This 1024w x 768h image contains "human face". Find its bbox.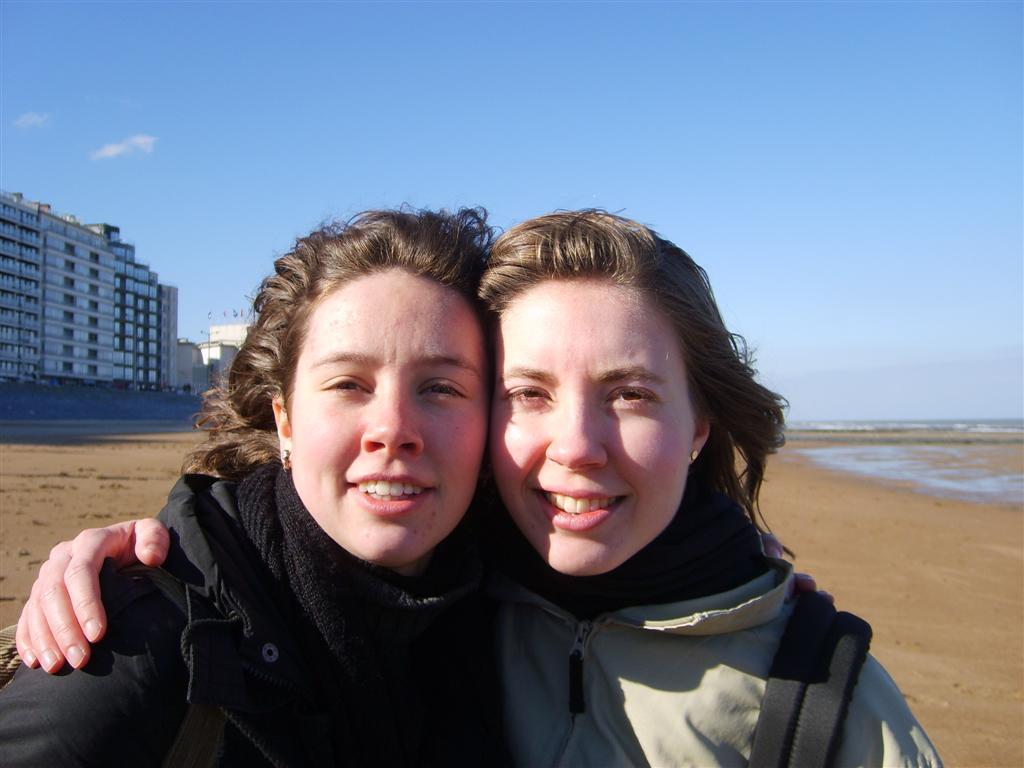
bbox=(494, 288, 696, 583).
